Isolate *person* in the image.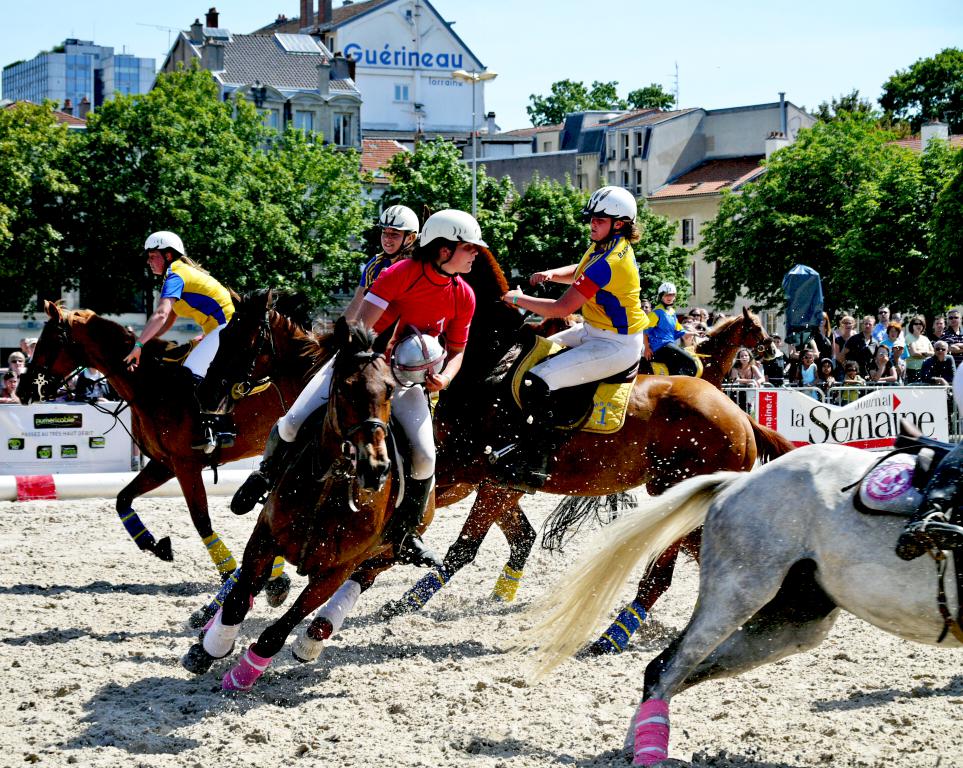
Isolated region: [842,365,870,406].
